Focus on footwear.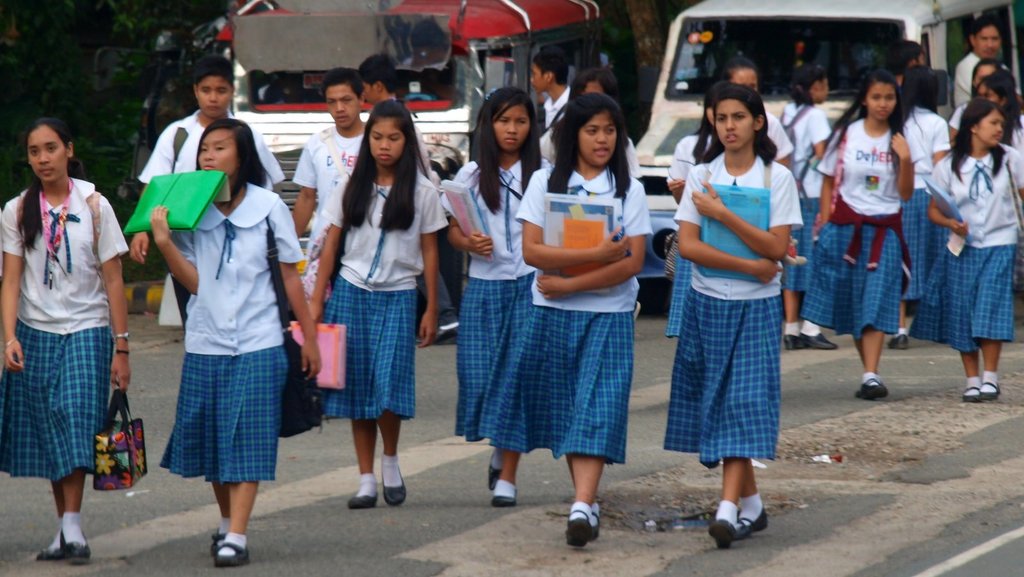
Focused at [left=223, top=540, right=252, bottom=562].
